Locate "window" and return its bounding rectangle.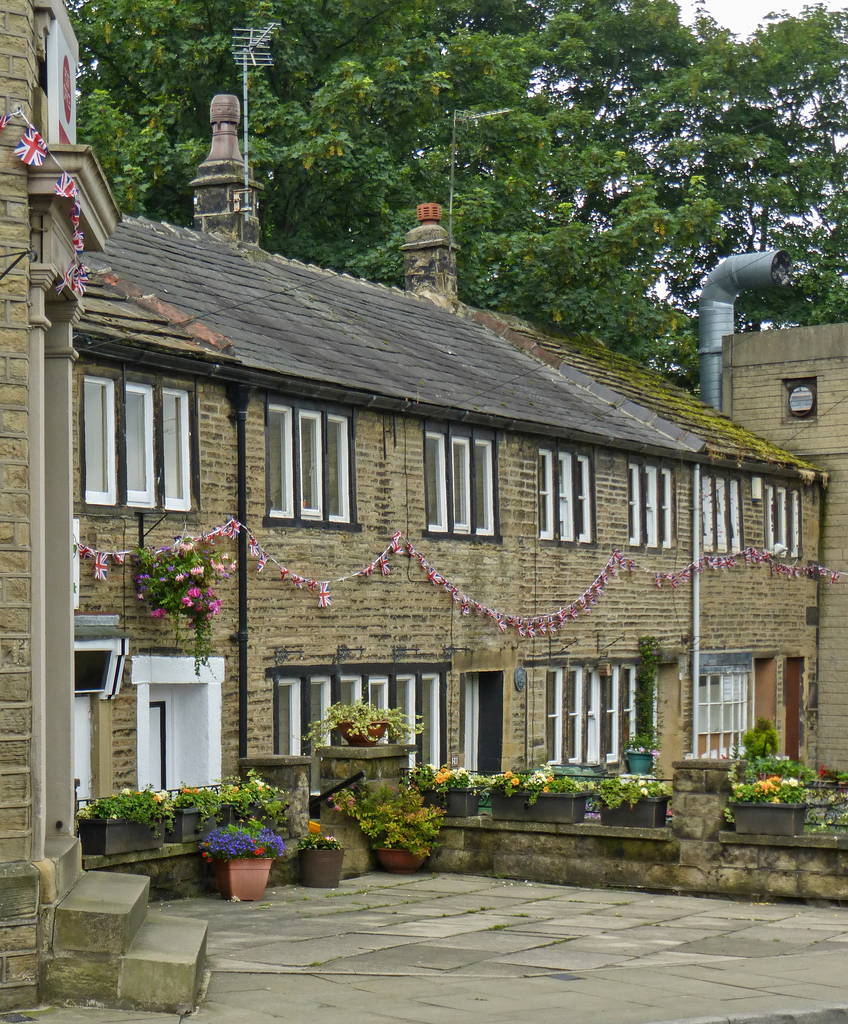
<bbox>701, 480, 745, 550</bbox>.
